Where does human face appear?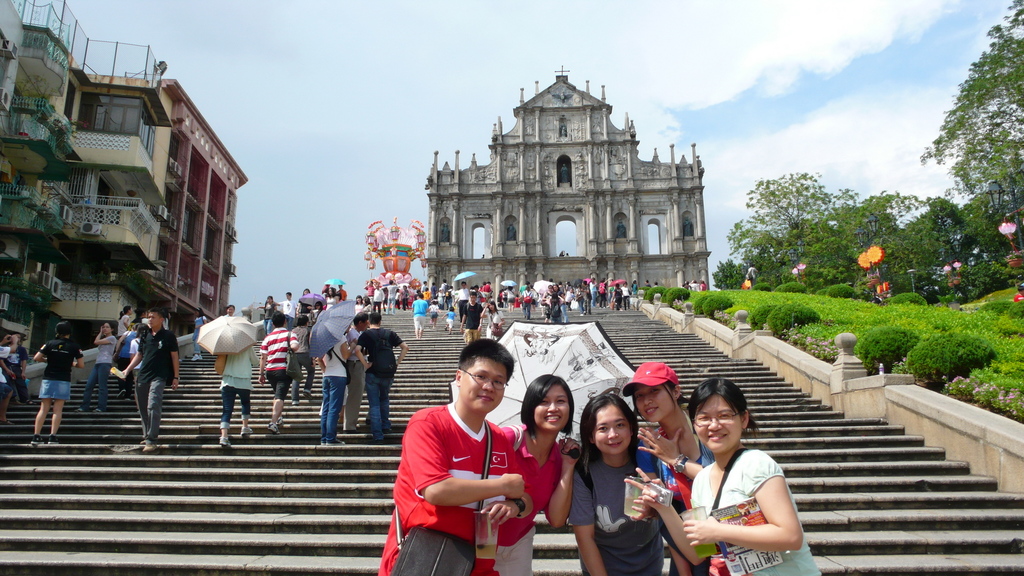
Appears at 151/307/162/328.
